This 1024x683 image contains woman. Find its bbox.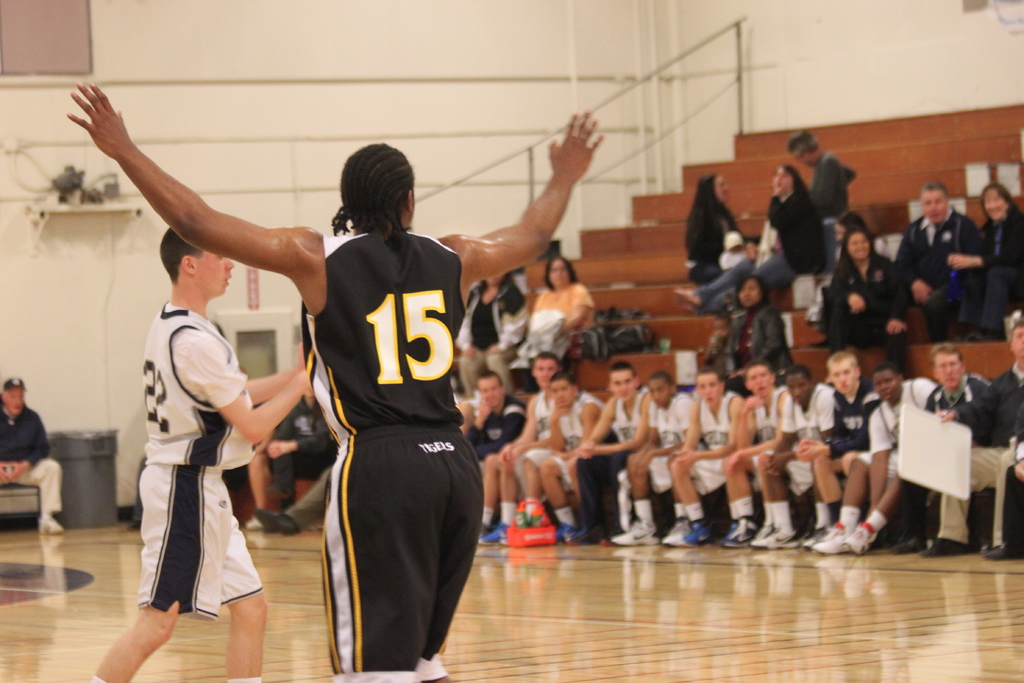
<bbox>676, 163, 820, 312</bbox>.
